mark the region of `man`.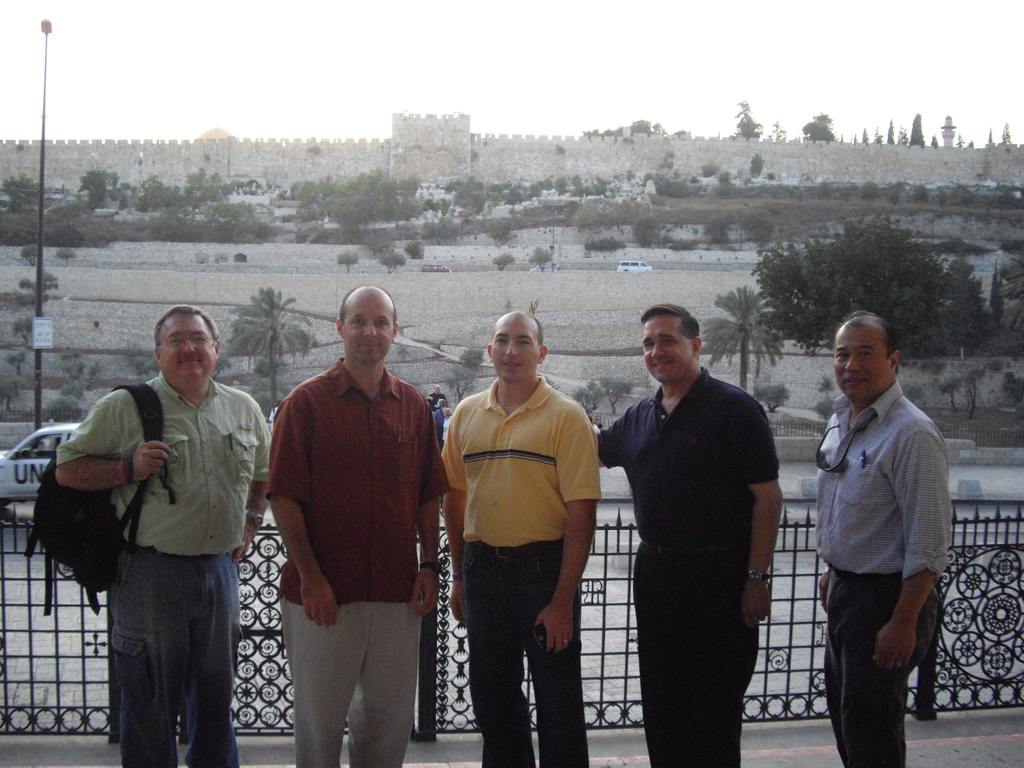
Region: detection(60, 305, 273, 767).
